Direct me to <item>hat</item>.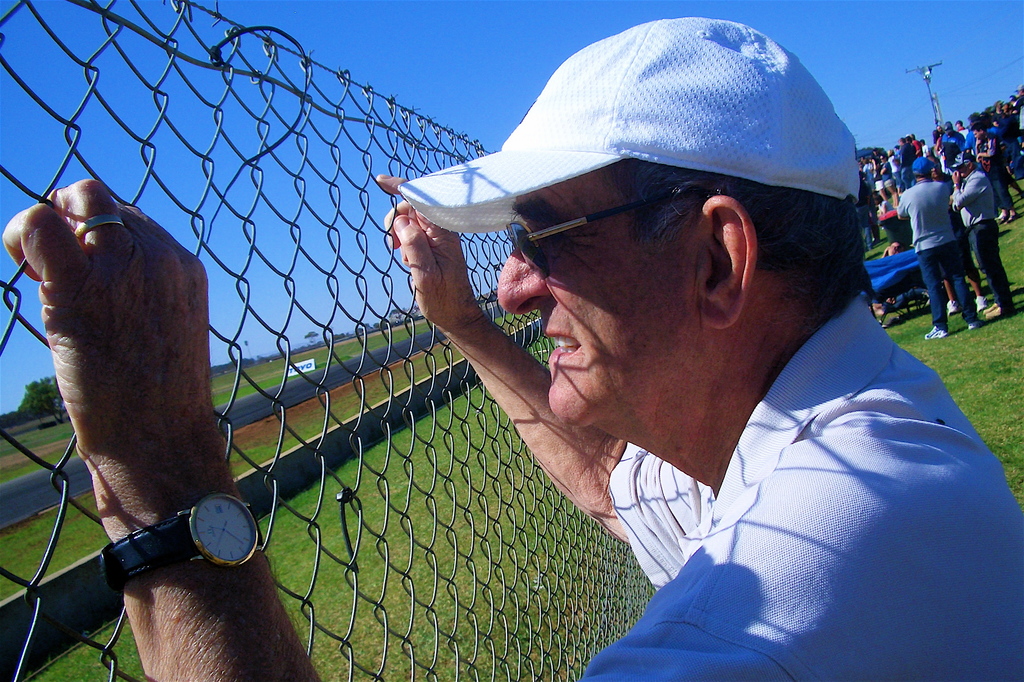
Direction: [x1=951, y1=149, x2=976, y2=167].
